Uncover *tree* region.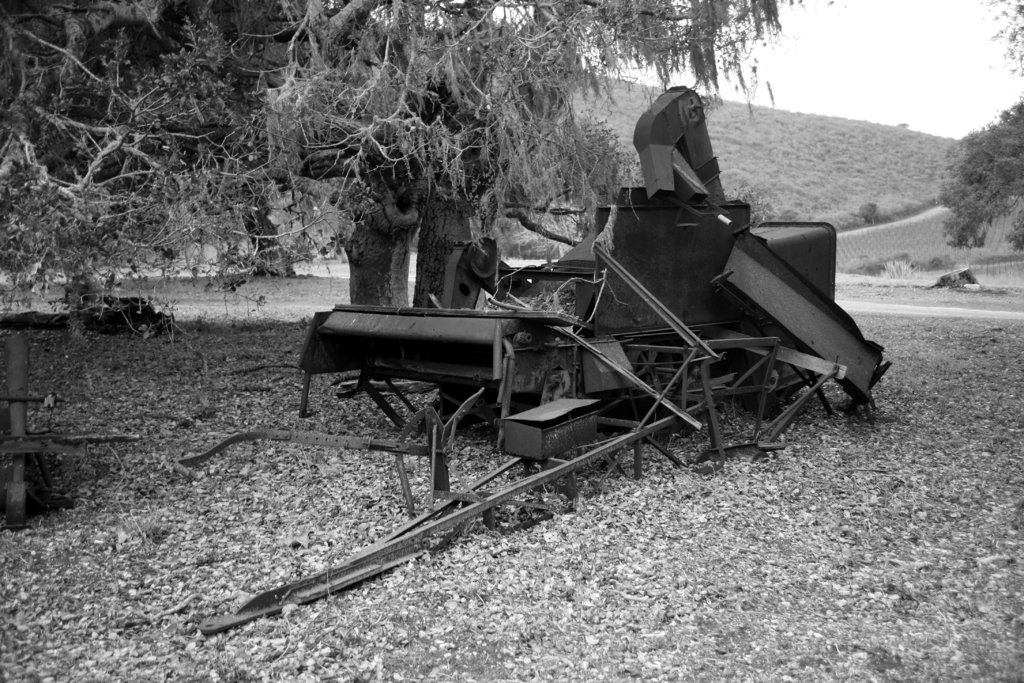
Uncovered: [left=936, top=90, right=1021, bottom=265].
